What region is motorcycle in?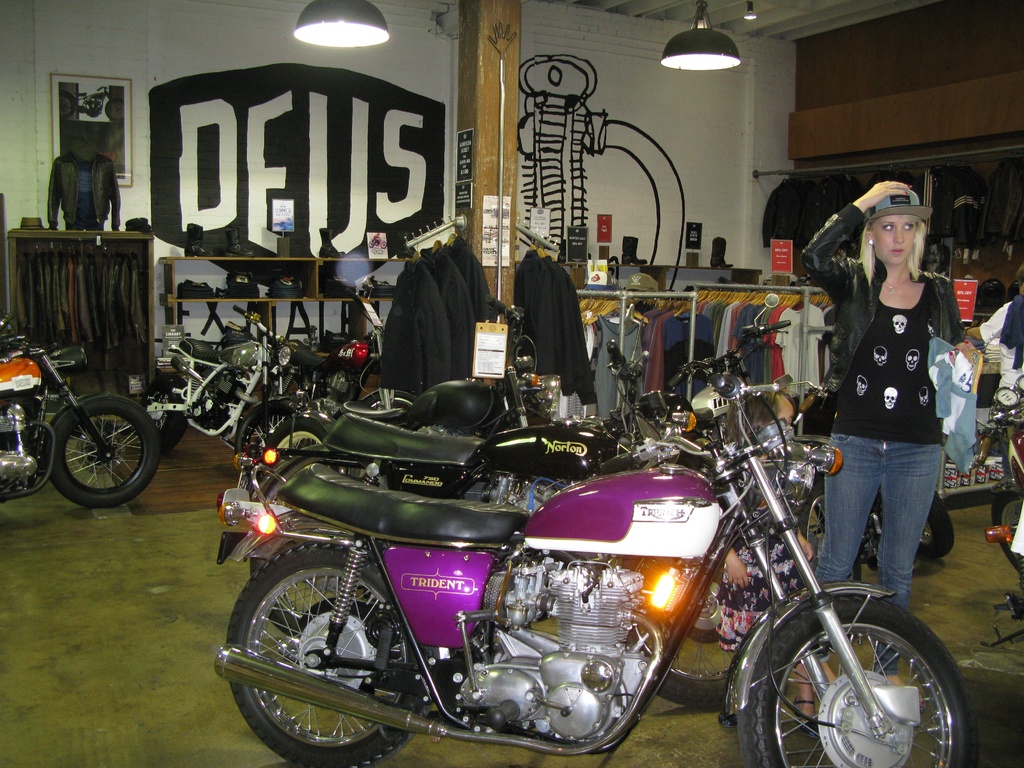
[261,298,560,450].
